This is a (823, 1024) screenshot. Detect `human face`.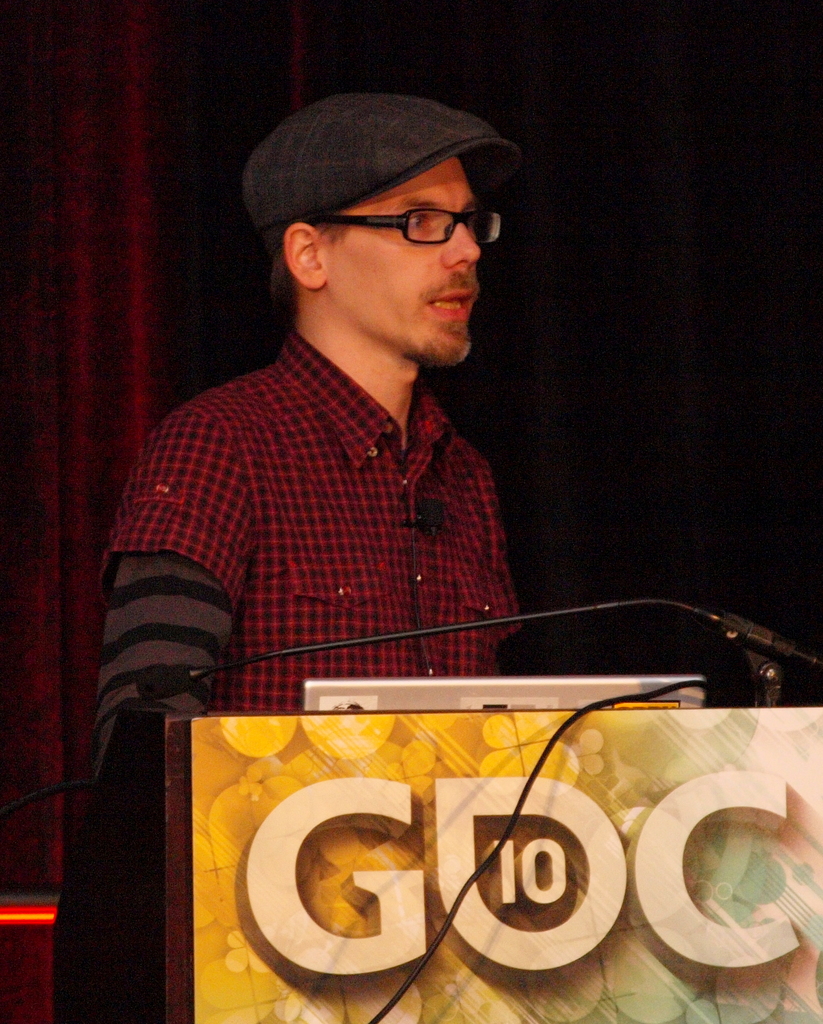
[329,159,484,362].
